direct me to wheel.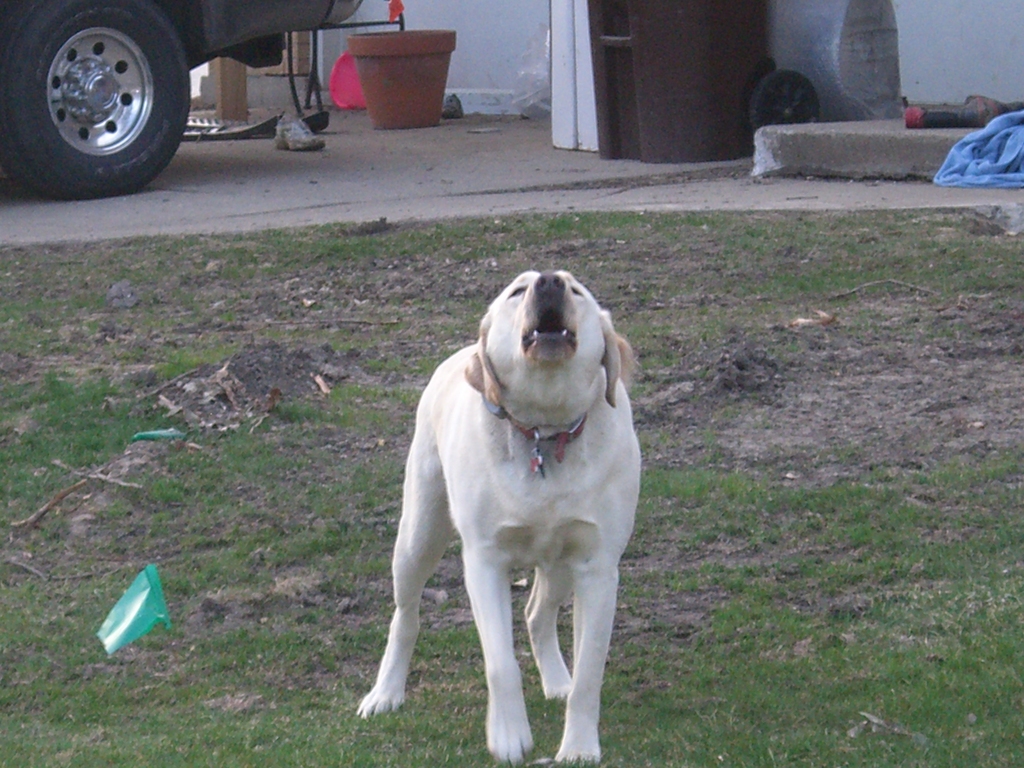
Direction: detection(750, 68, 828, 135).
